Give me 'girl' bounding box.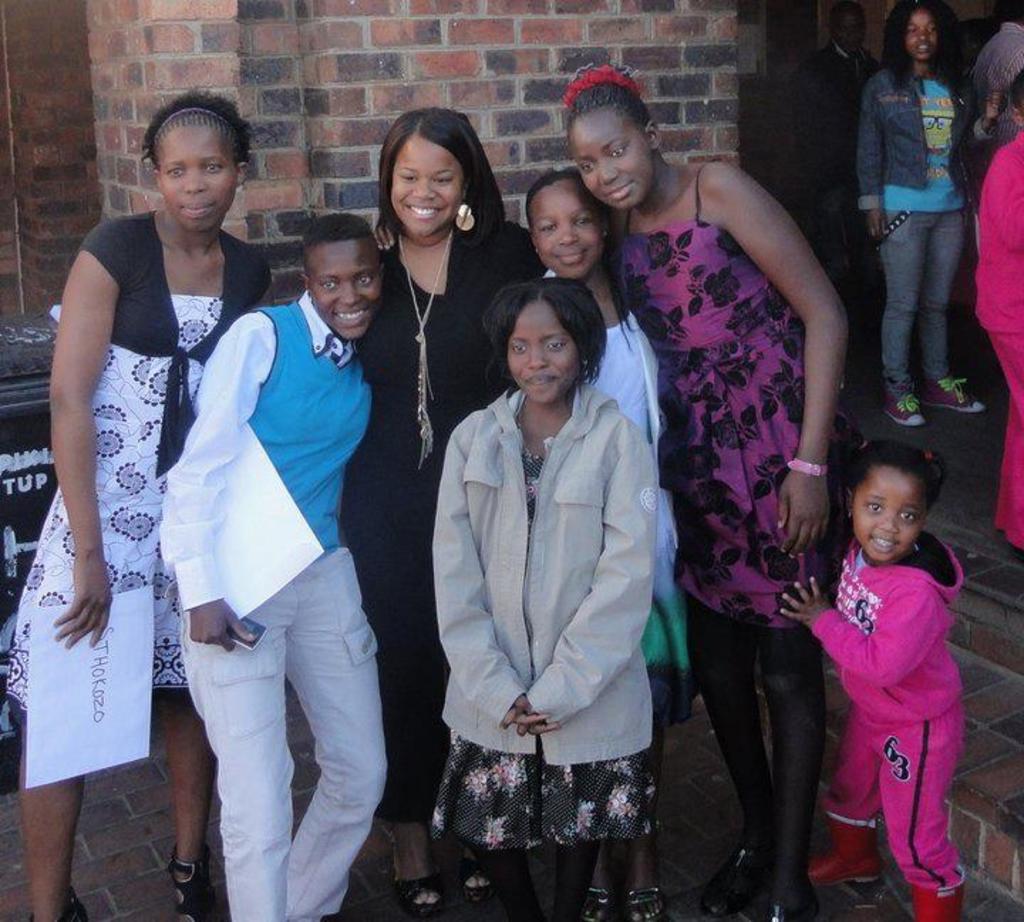
<bbox>855, 0, 1004, 428</bbox>.
